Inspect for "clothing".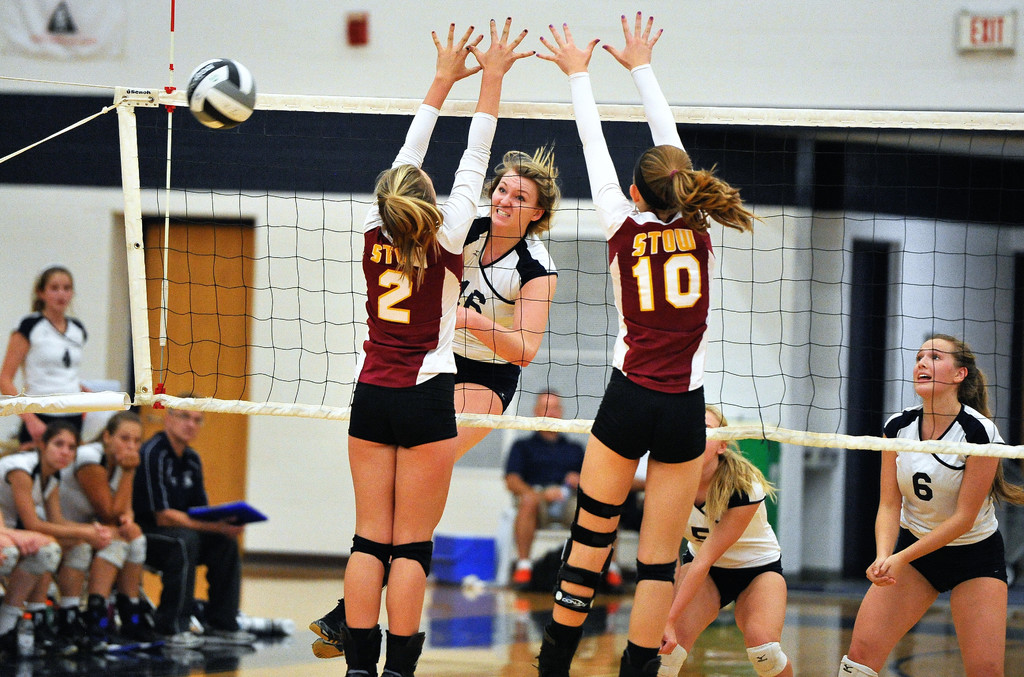
Inspection: Rect(581, 65, 700, 464).
